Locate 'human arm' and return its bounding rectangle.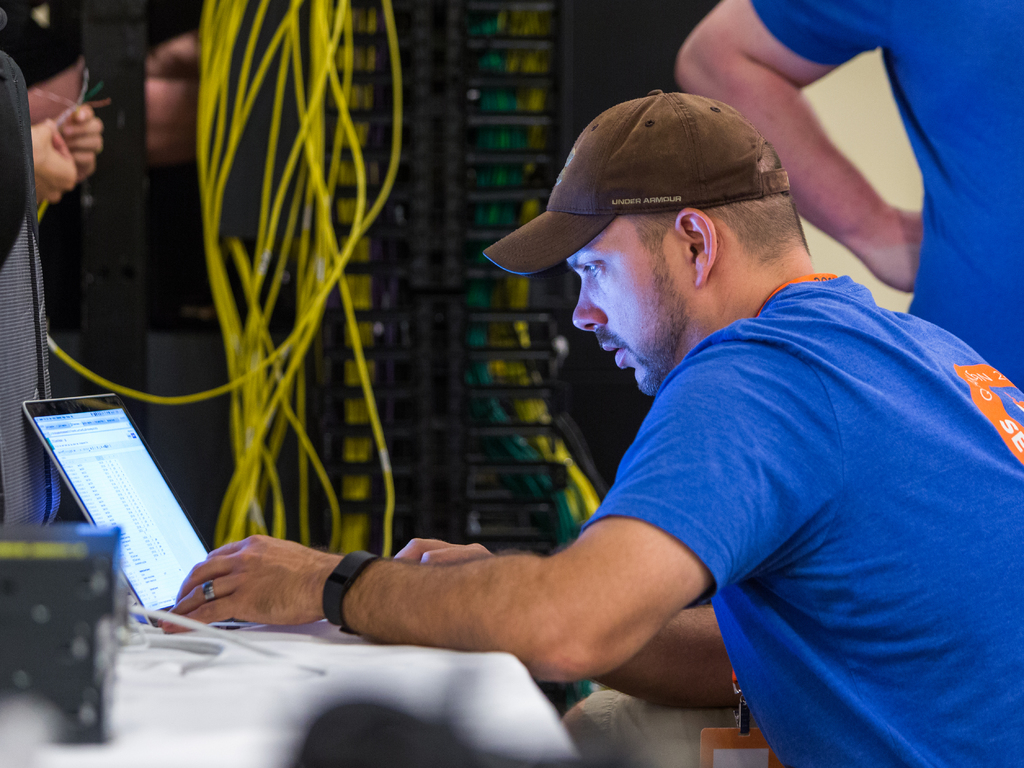
box=[14, 113, 75, 207].
